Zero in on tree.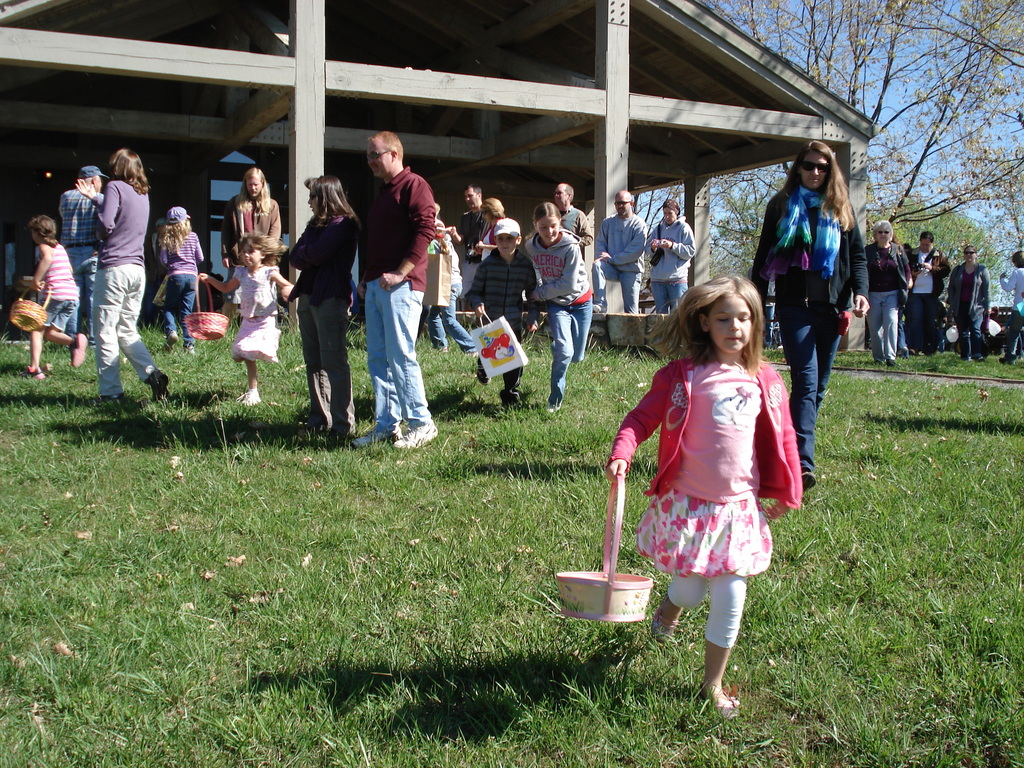
Zeroed in: Rect(707, 0, 1023, 250).
